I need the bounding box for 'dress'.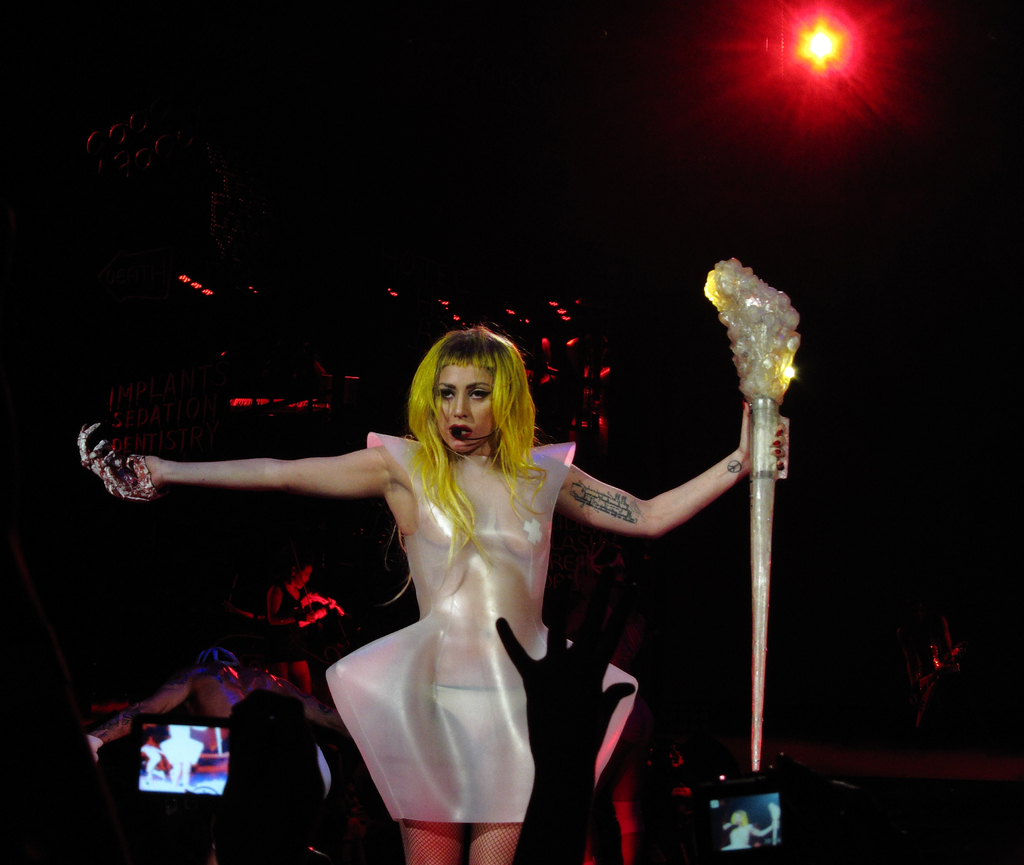
Here it is: {"left": 319, "top": 420, "right": 656, "bottom": 836}.
